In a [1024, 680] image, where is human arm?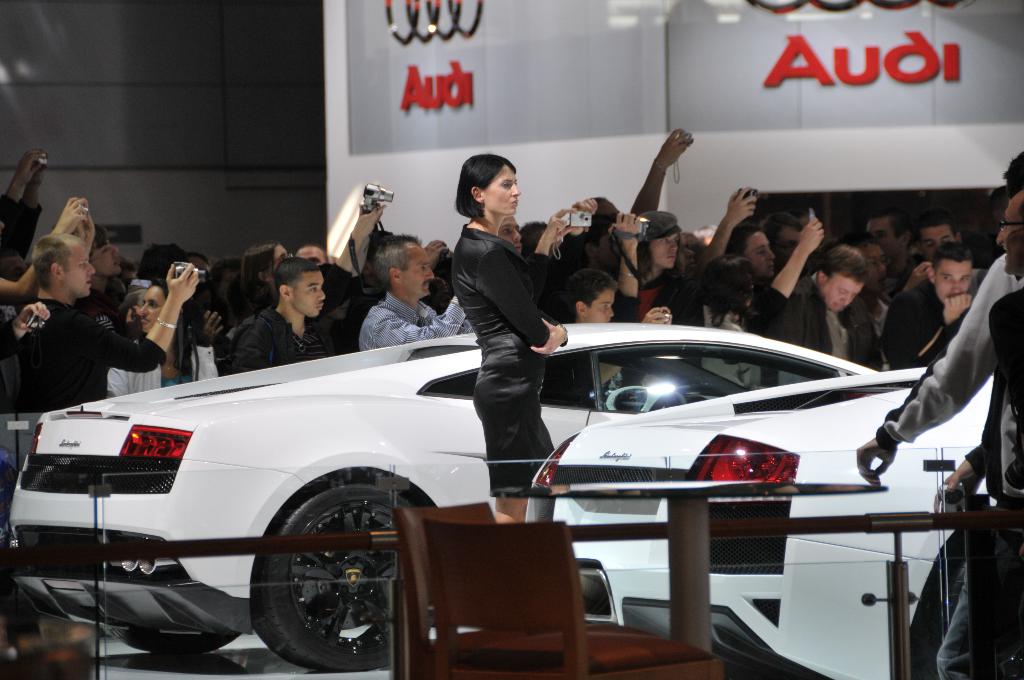
region(59, 261, 199, 383).
